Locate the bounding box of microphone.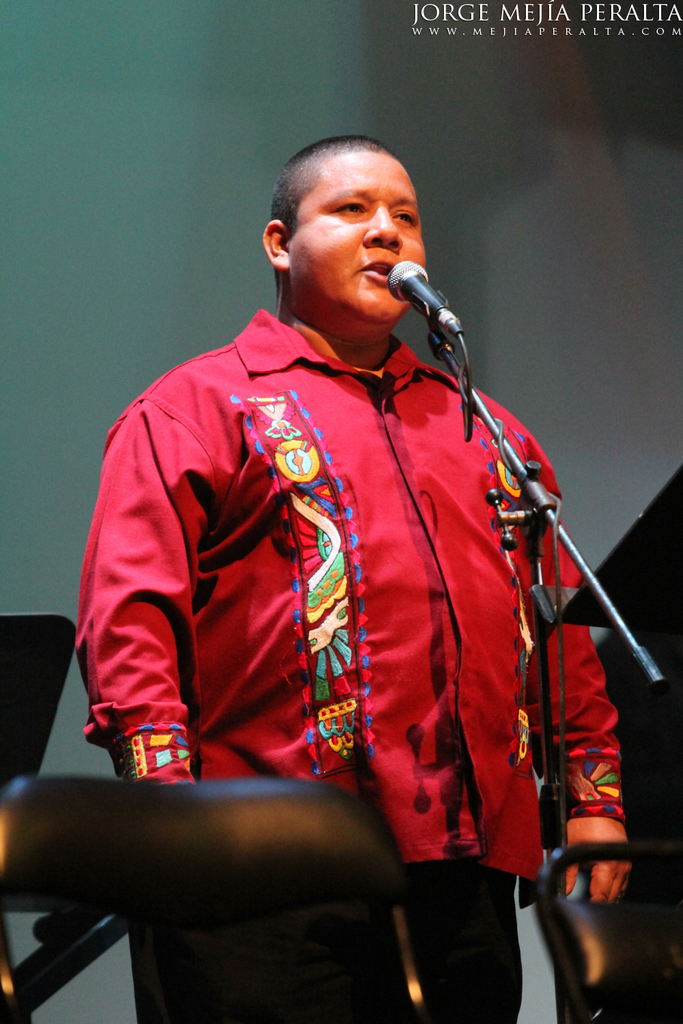
Bounding box: 380:261:473:348.
